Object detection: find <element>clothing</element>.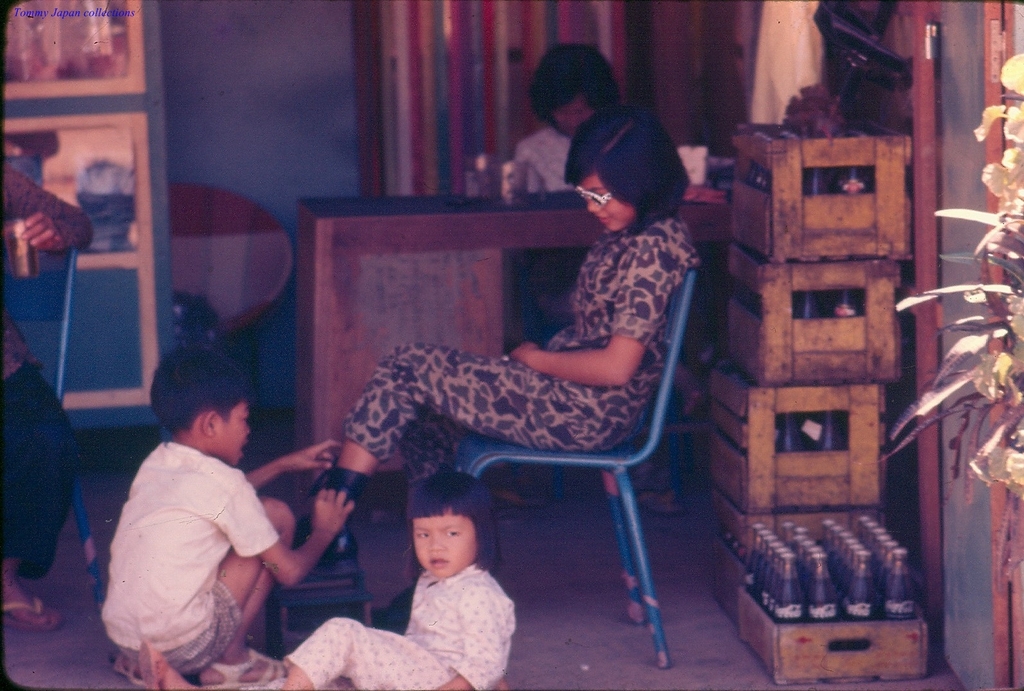
Rect(343, 208, 698, 488).
